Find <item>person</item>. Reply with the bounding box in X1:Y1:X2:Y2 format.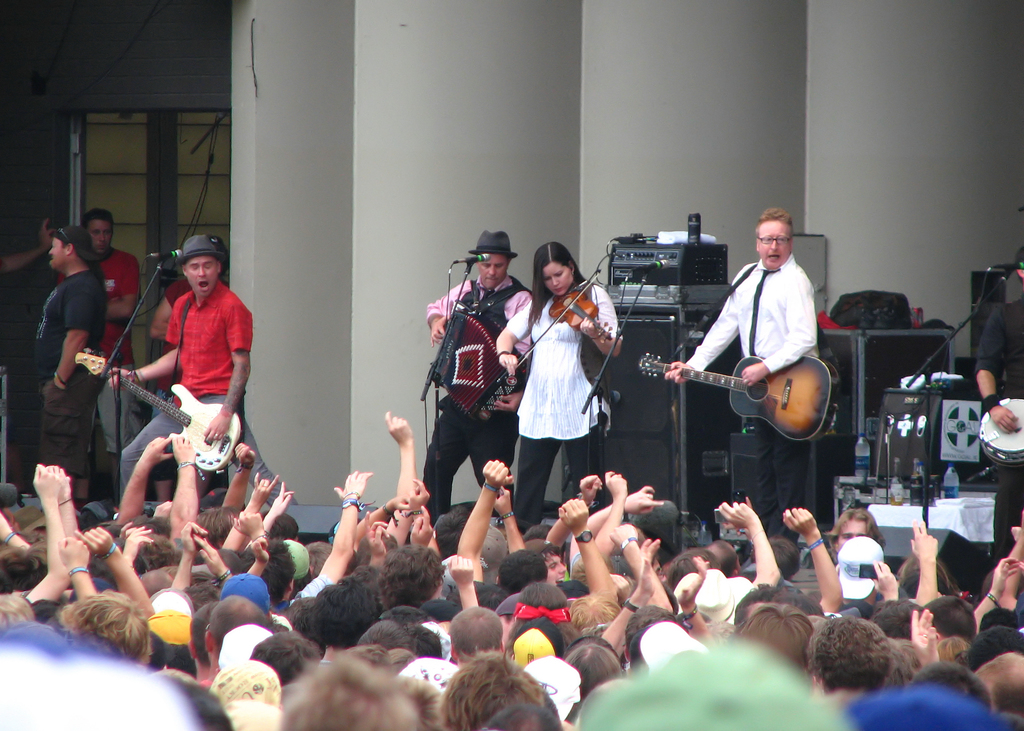
417:221:538:523.
